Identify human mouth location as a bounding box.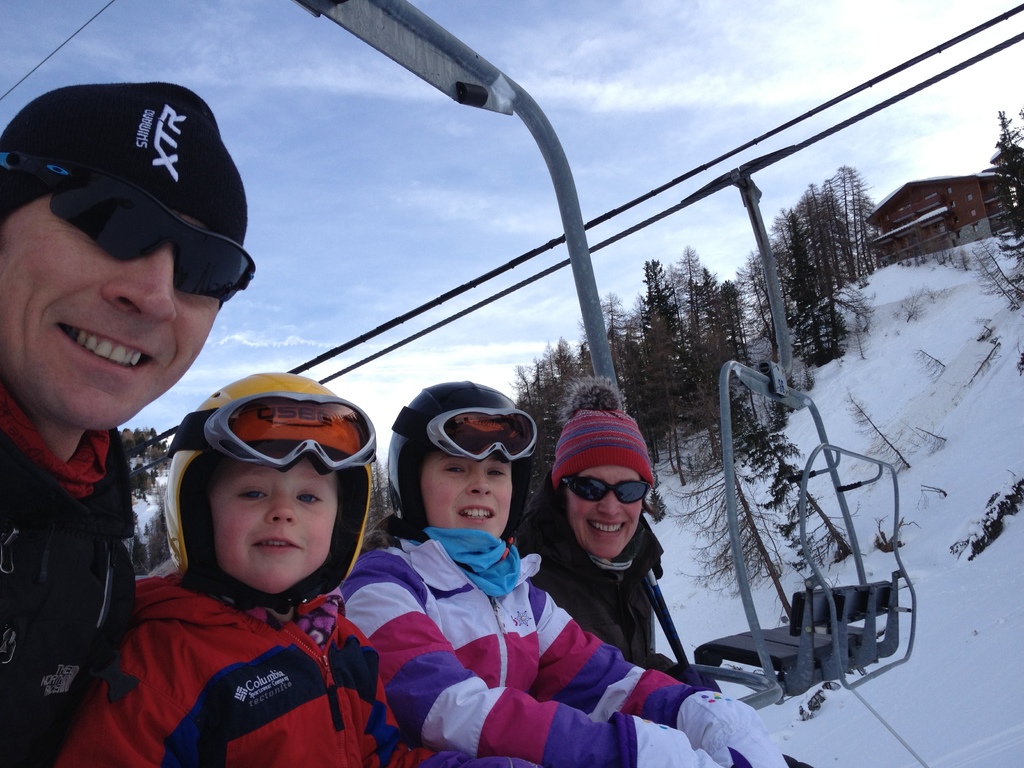
bbox(452, 501, 497, 526).
